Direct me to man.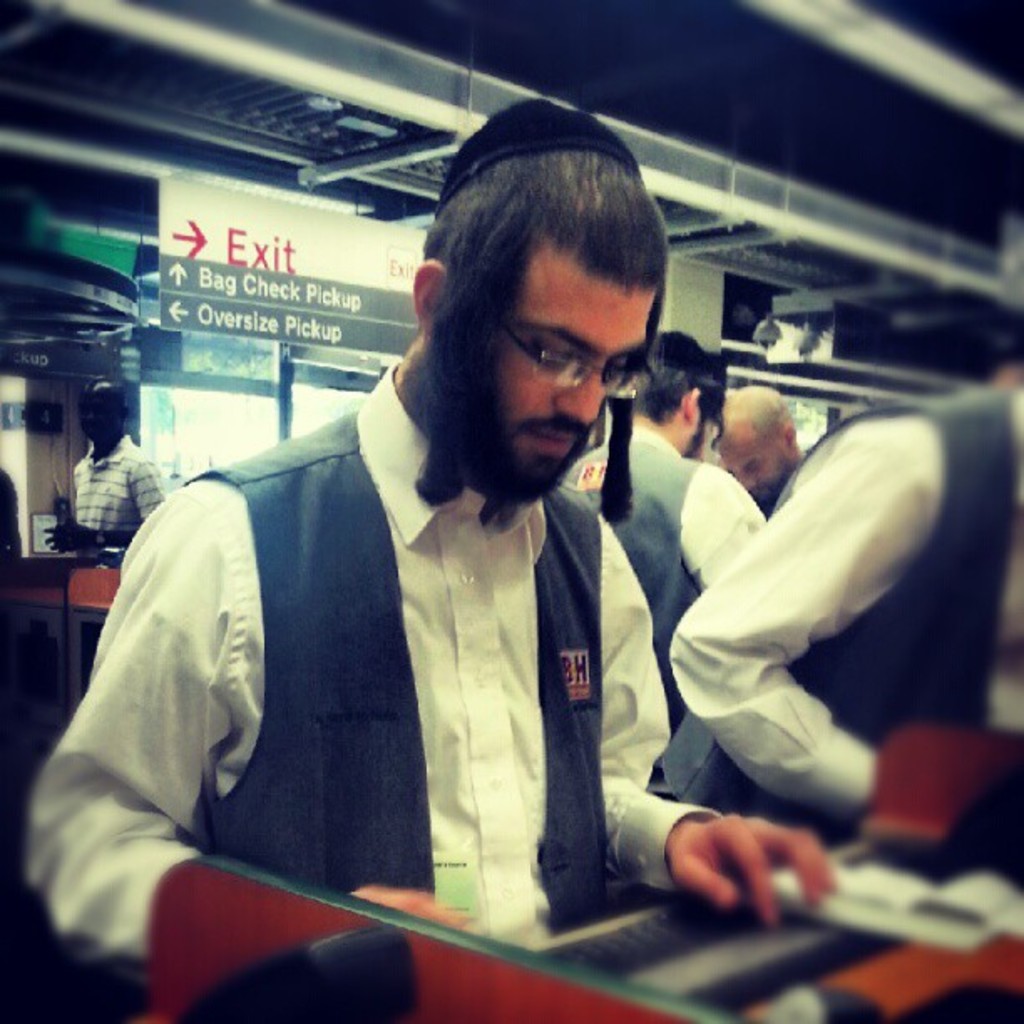
Direction: [x1=711, y1=392, x2=808, y2=514].
